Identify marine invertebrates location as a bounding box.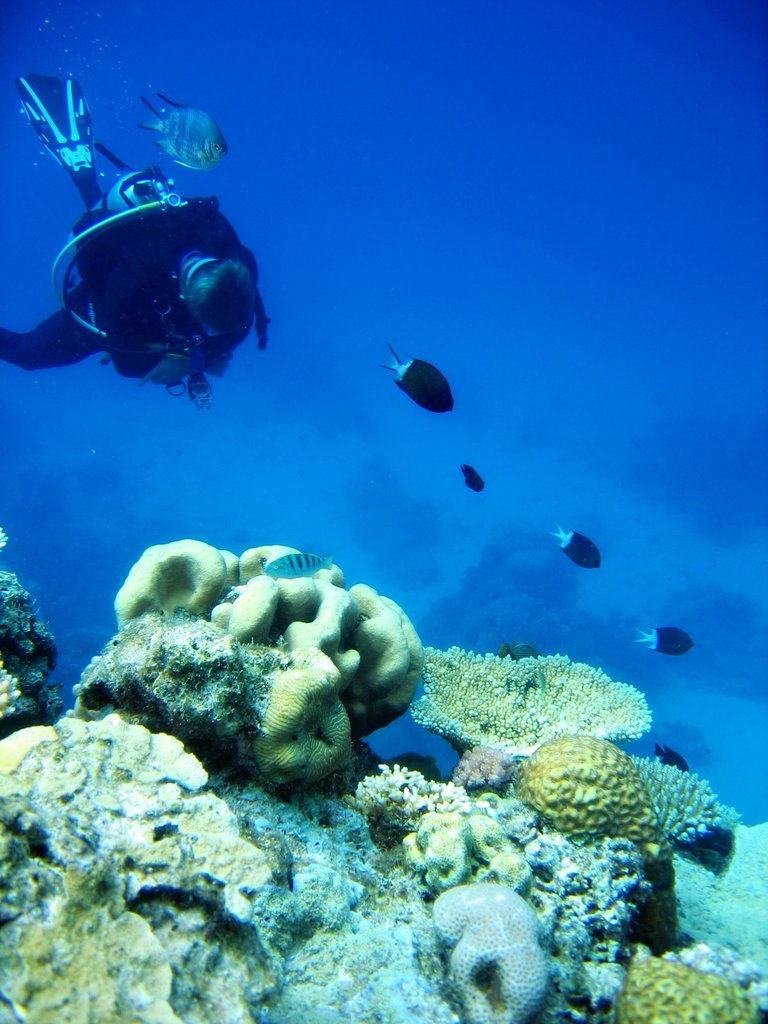
(97, 520, 458, 796).
